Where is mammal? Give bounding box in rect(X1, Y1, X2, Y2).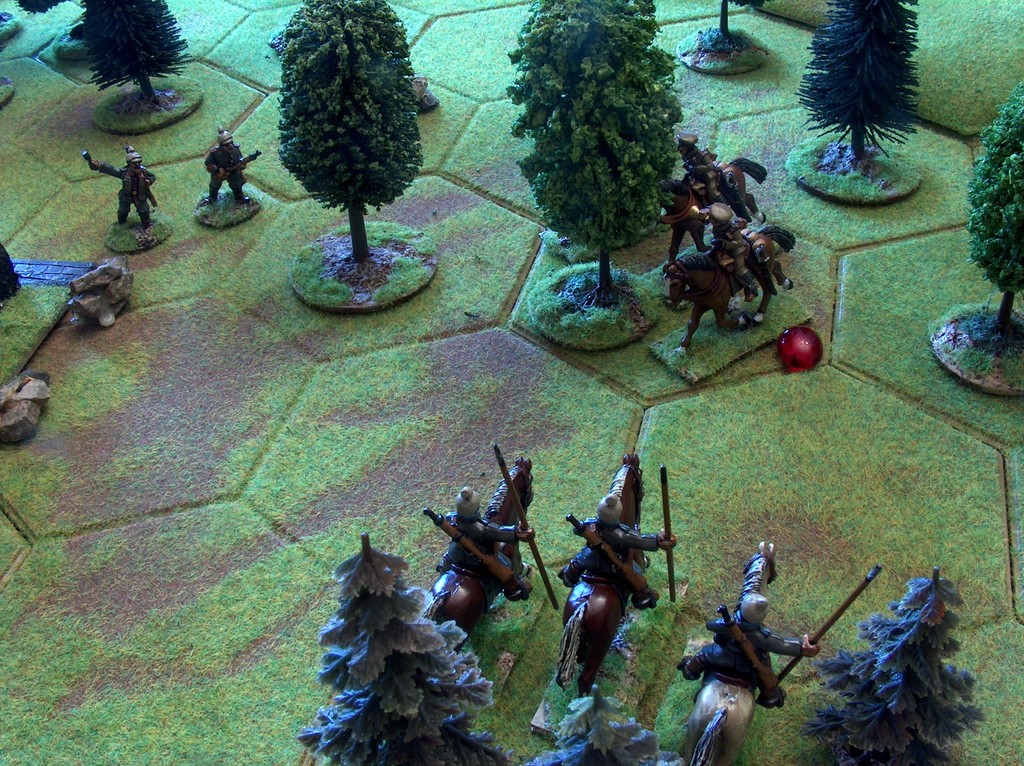
rect(703, 202, 755, 301).
